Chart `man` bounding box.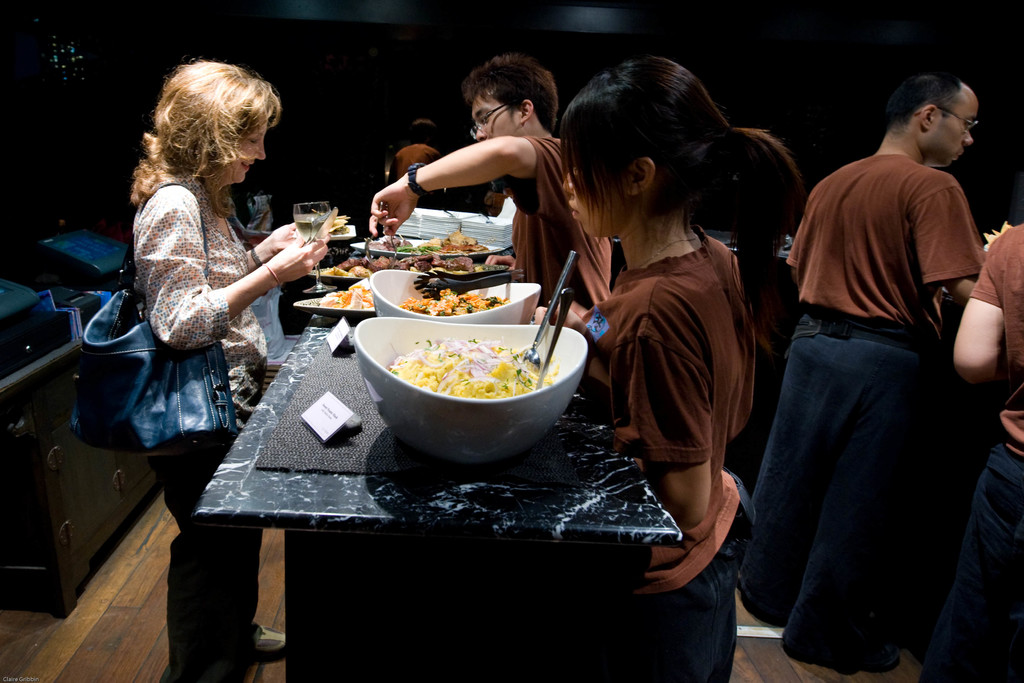
Charted: x1=371, y1=51, x2=613, y2=324.
